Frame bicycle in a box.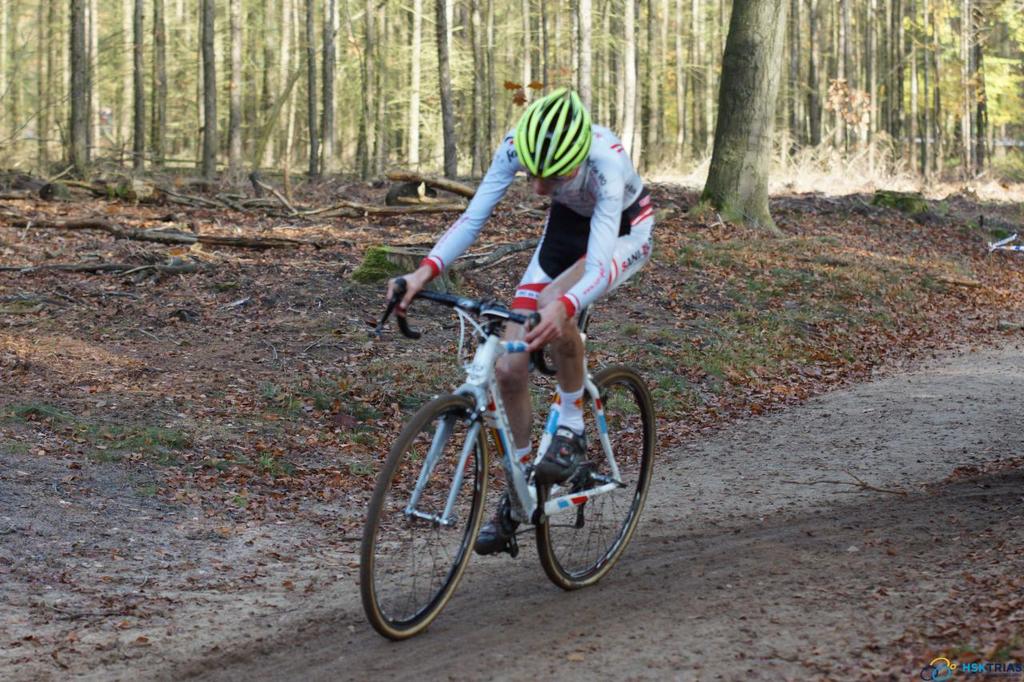
box(334, 244, 696, 640).
